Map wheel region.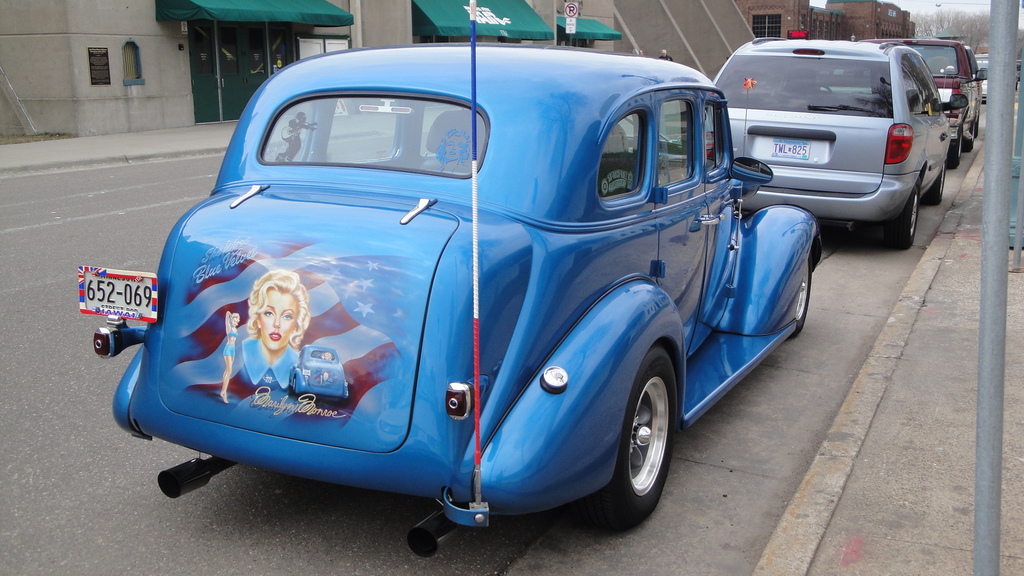
Mapped to 339,396,348,403.
